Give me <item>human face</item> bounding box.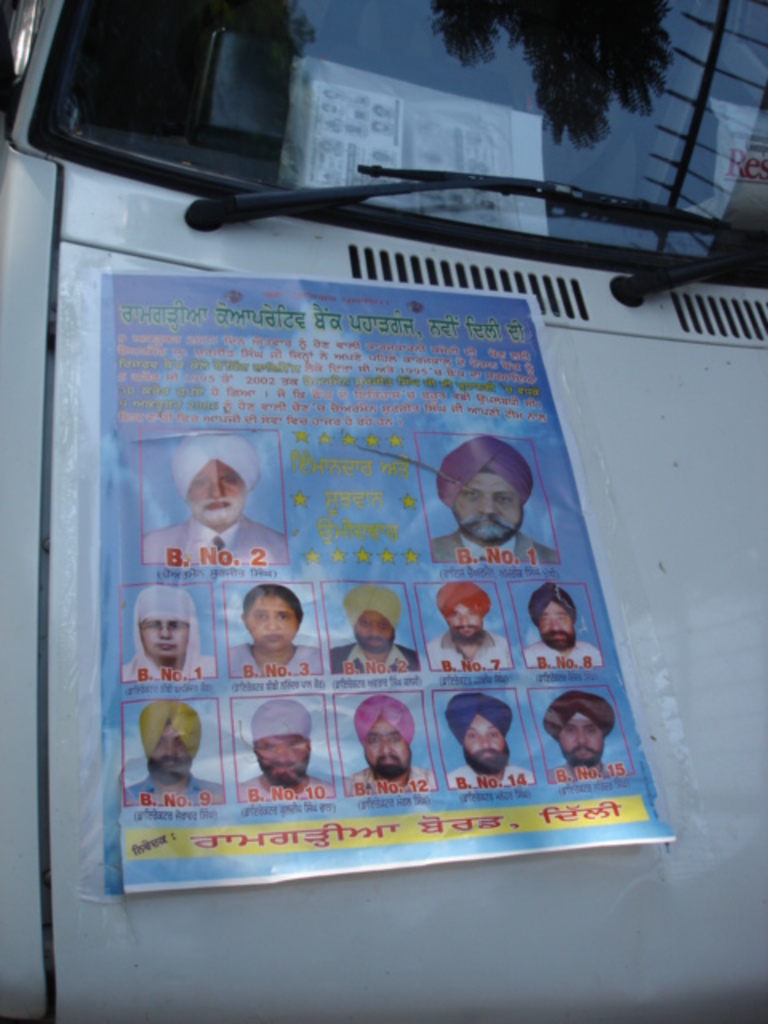
[552, 714, 600, 762].
